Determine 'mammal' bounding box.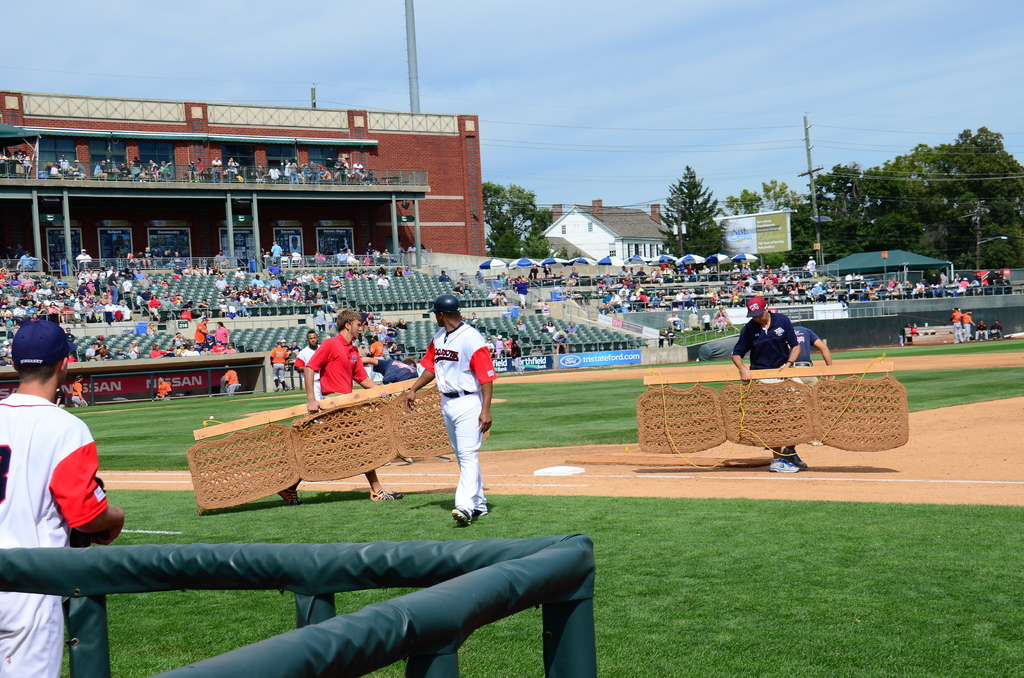
Determined: BBox(550, 329, 566, 354).
